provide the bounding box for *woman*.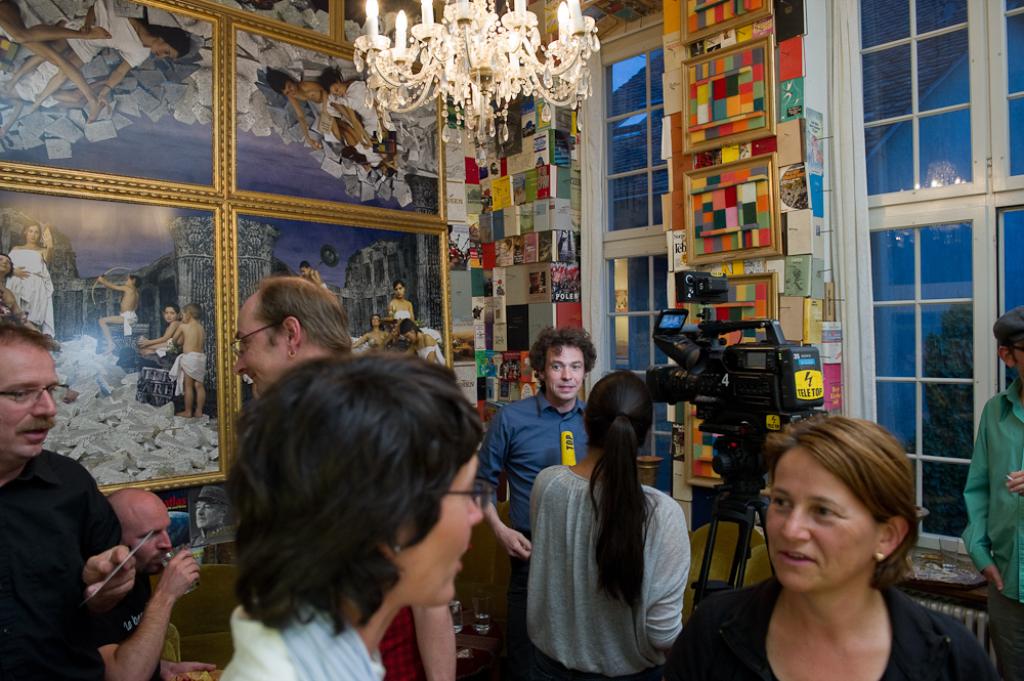
[213, 352, 495, 680].
